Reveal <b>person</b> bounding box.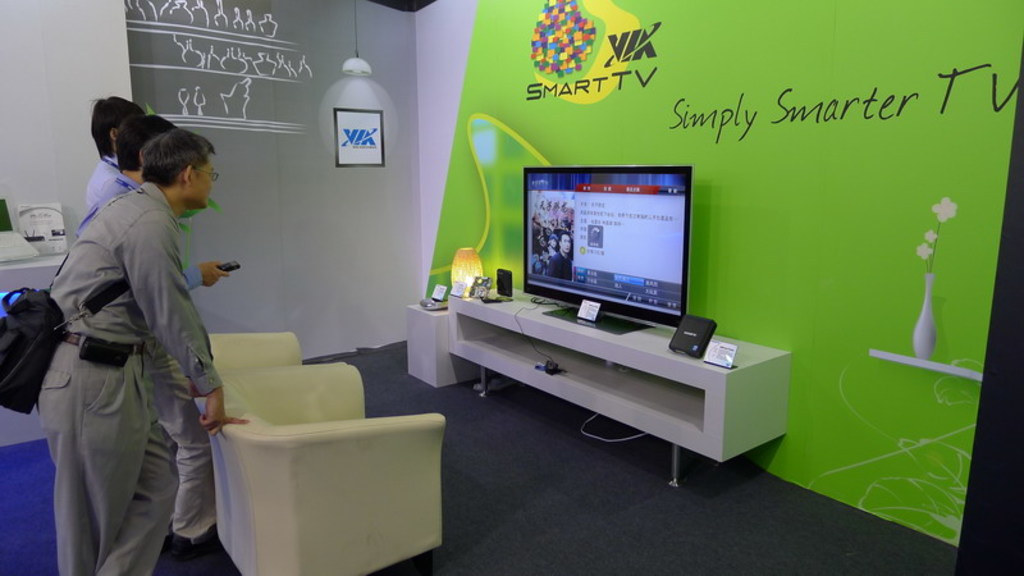
Revealed: pyautogui.locateOnScreen(82, 97, 143, 200).
